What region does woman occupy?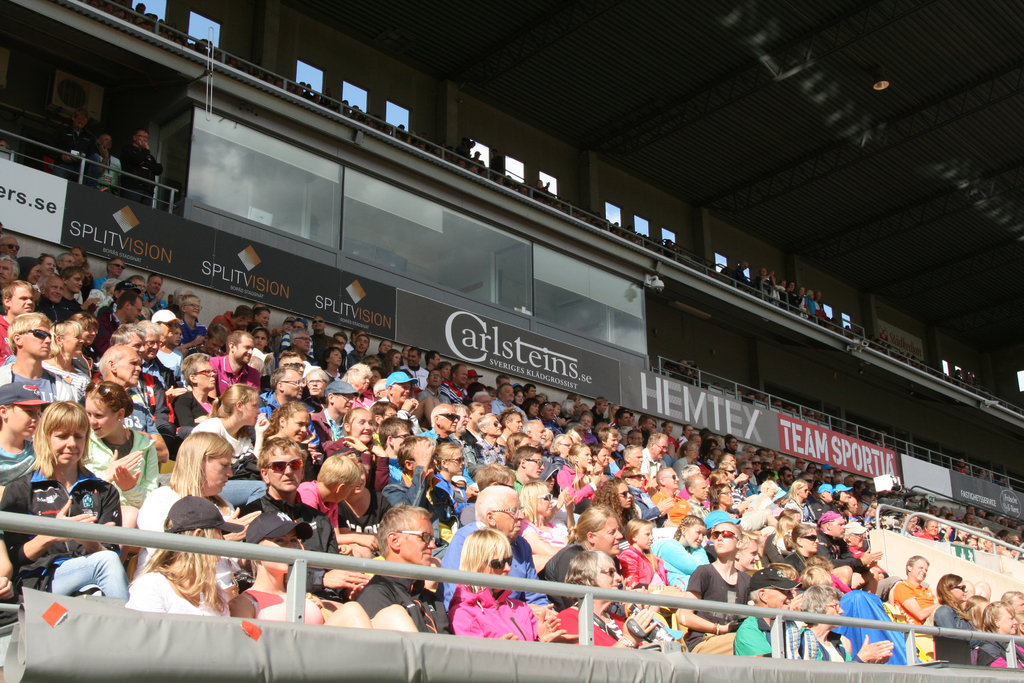
x1=165, y1=349, x2=228, y2=427.
